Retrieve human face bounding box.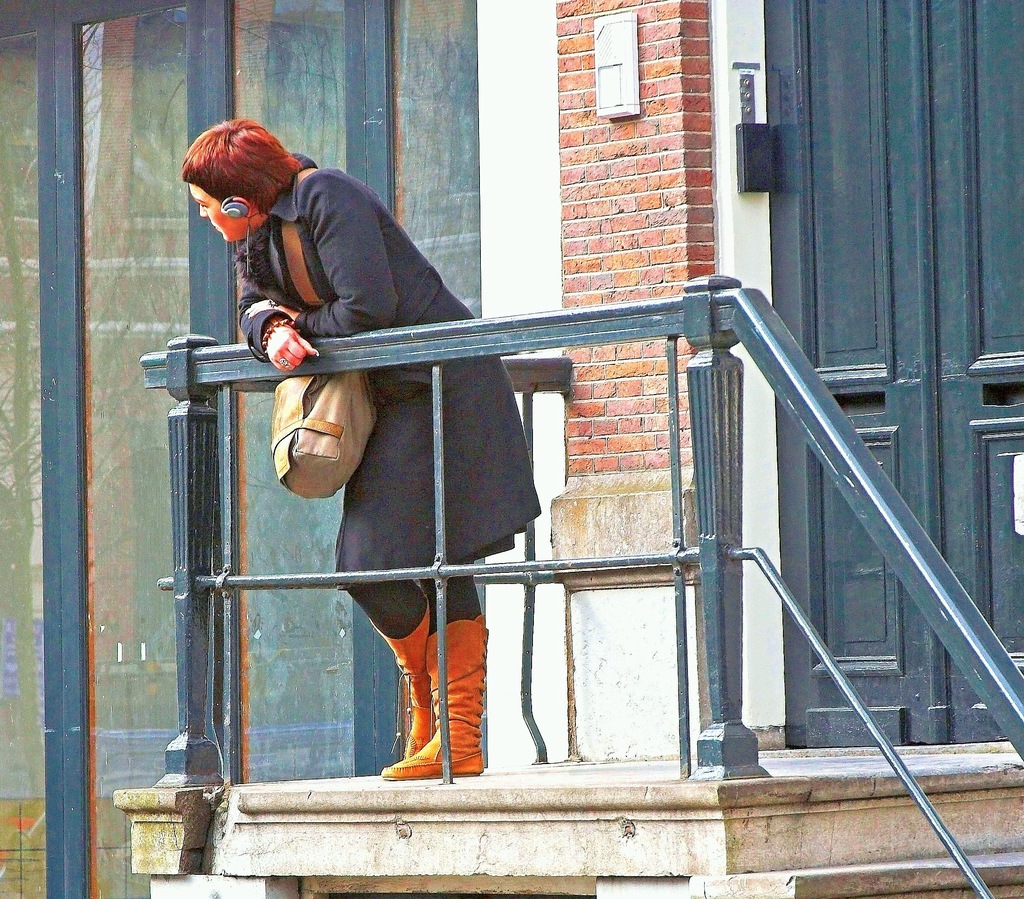
Bounding box: 188 179 256 244.
